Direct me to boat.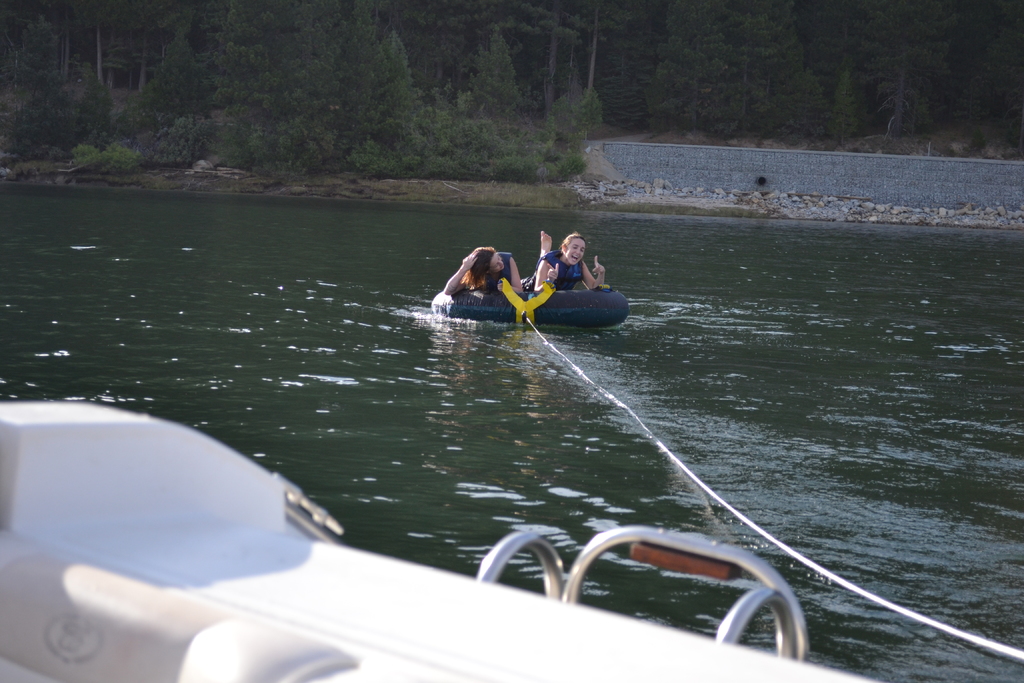
Direction: (x1=427, y1=249, x2=637, y2=345).
